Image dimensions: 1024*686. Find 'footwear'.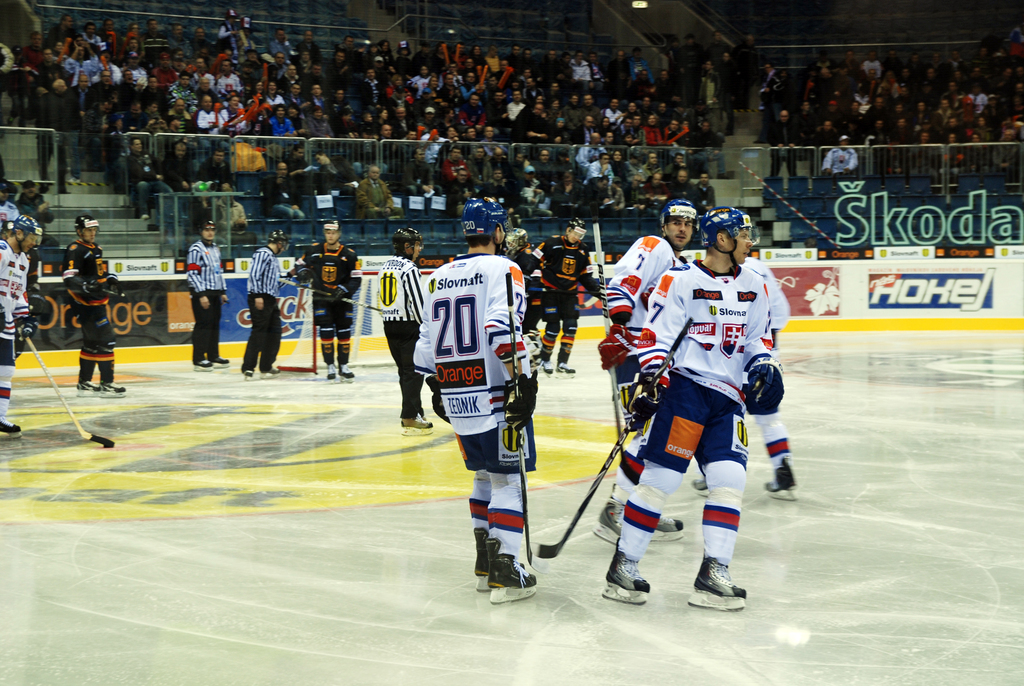
box(541, 360, 551, 374).
